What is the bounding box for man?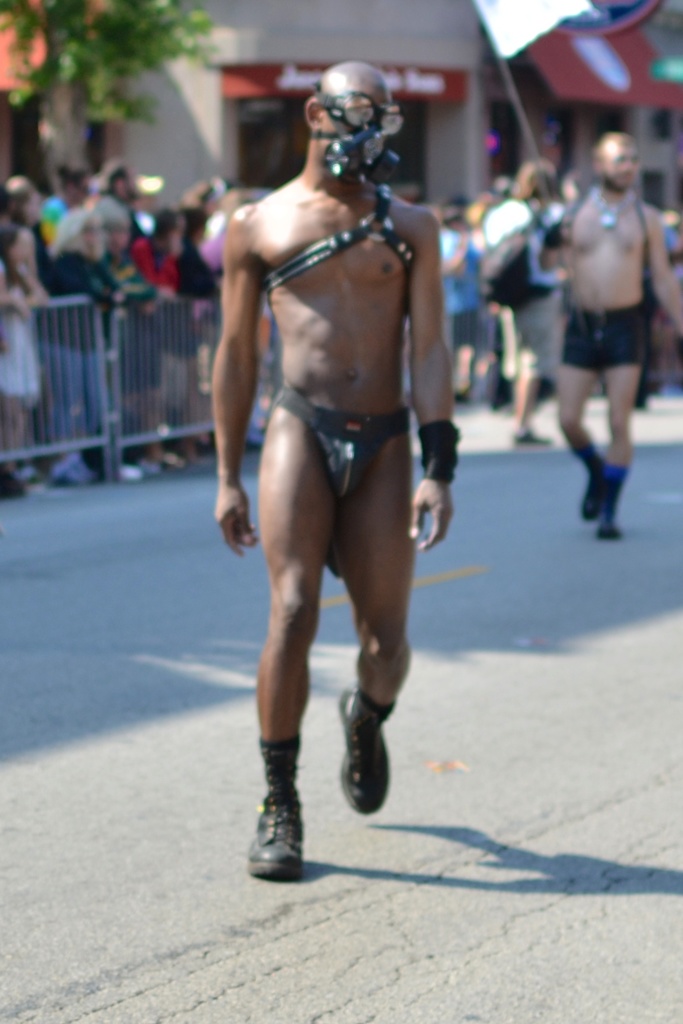
locate(544, 131, 682, 534).
